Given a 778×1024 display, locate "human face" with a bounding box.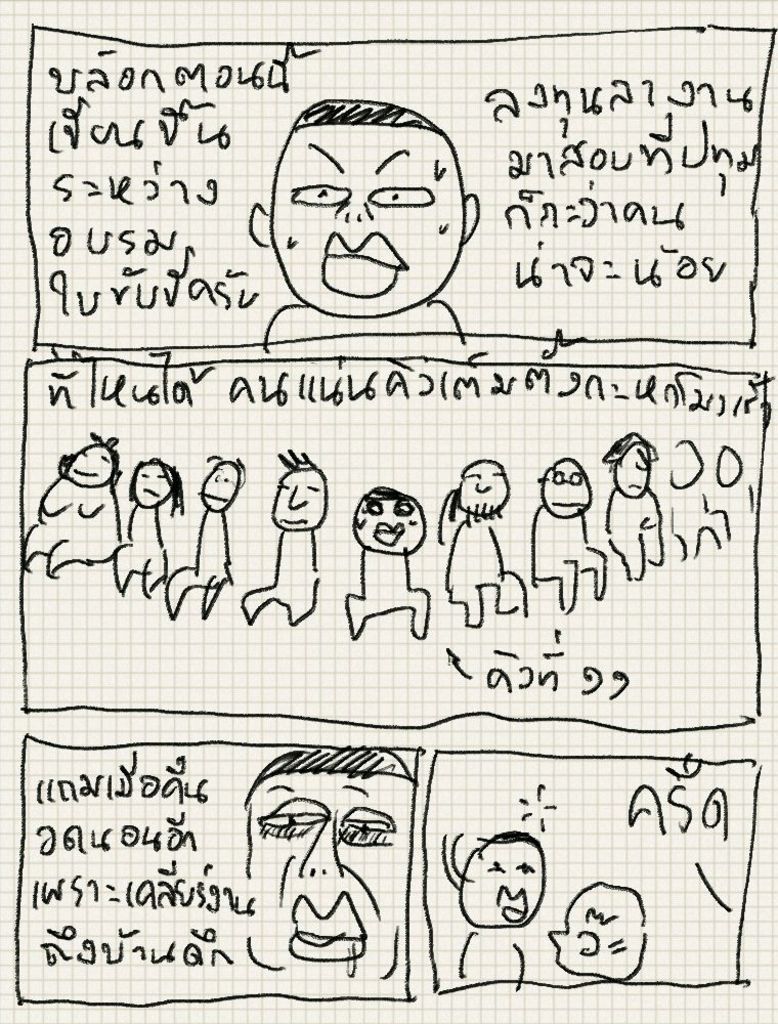
Located: bbox(199, 469, 243, 510).
